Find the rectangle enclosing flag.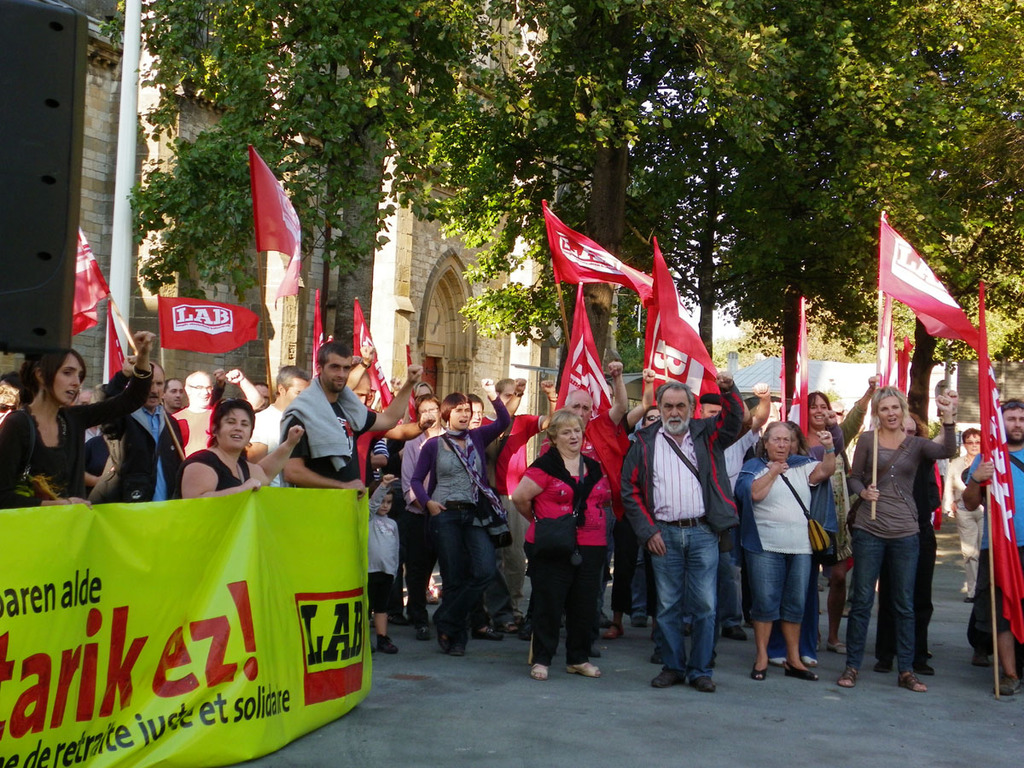
pyautogui.locateOnScreen(897, 335, 916, 395).
